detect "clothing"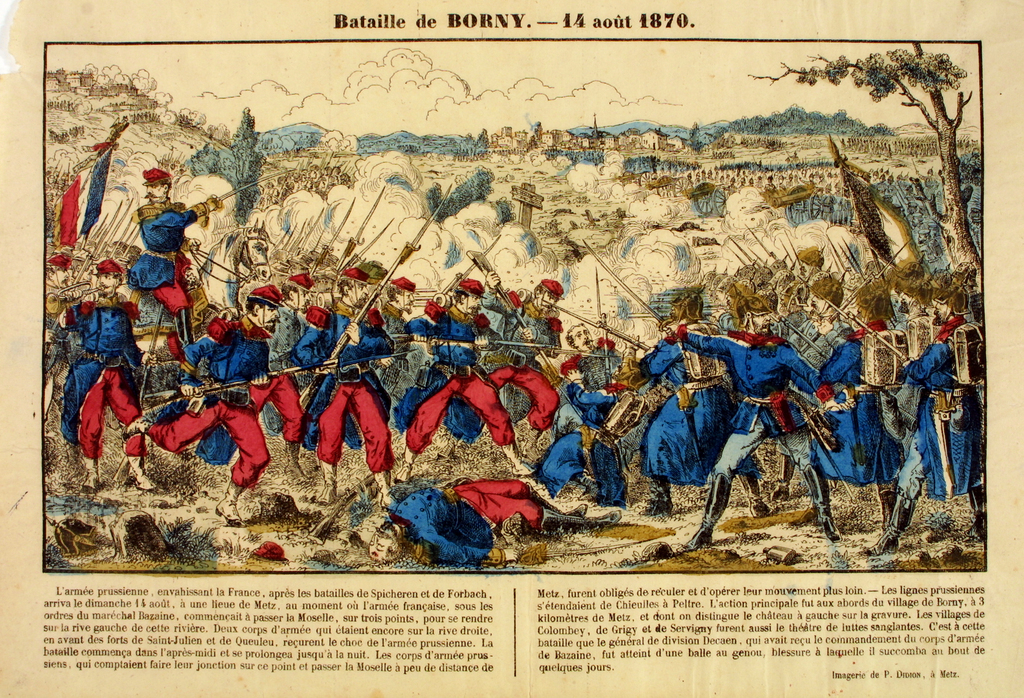
(left=63, top=297, right=147, bottom=456)
